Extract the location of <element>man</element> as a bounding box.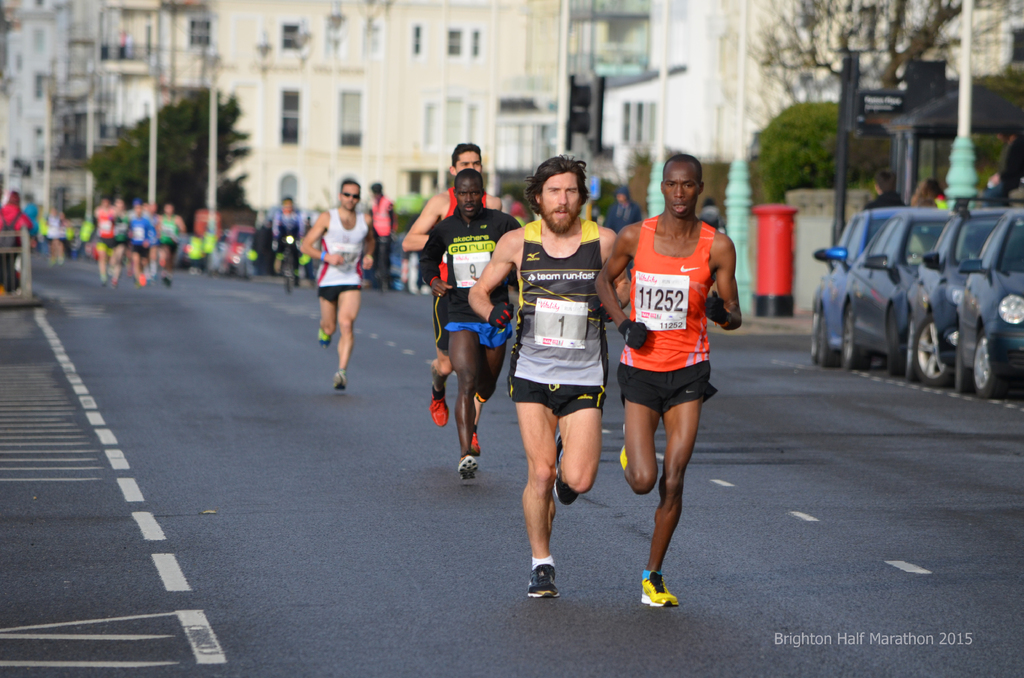
left=403, top=141, right=502, bottom=456.
